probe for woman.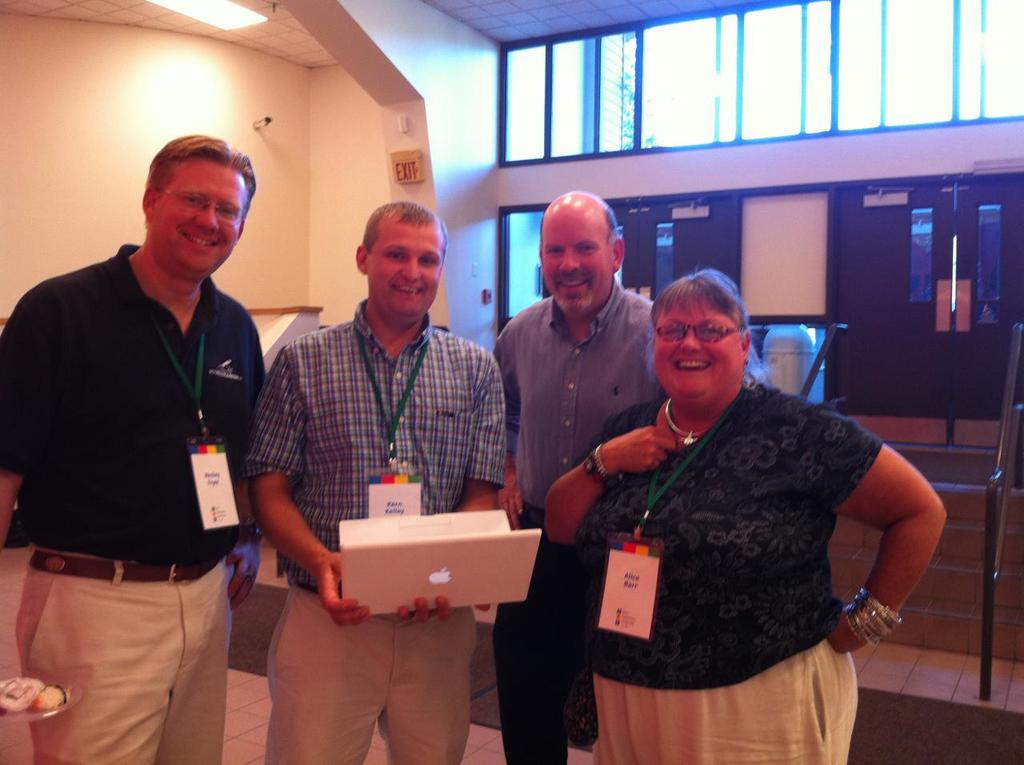
Probe result: bbox(544, 263, 945, 764).
